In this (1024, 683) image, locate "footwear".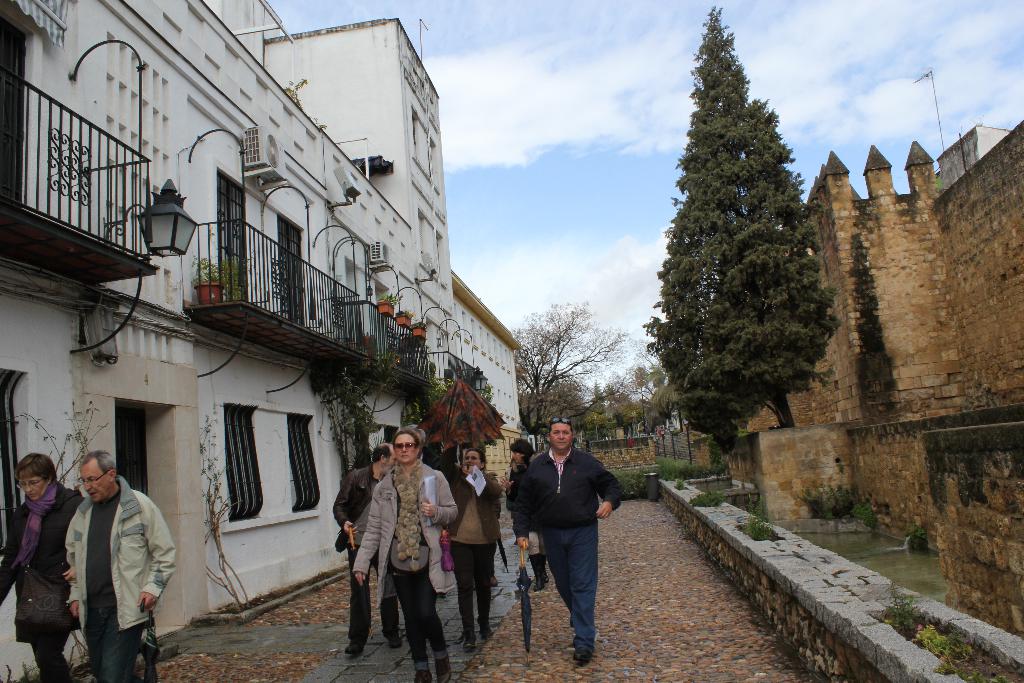
Bounding box: rect(529, 552, 550, 591).
